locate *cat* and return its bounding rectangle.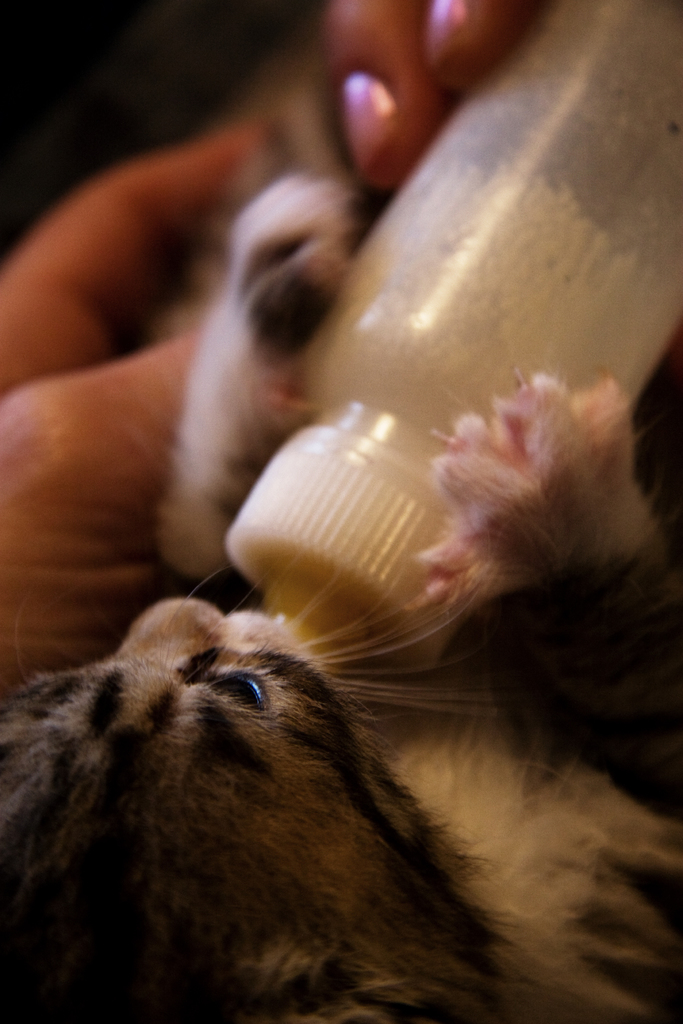
rect(3, 43, 682, 1023).
